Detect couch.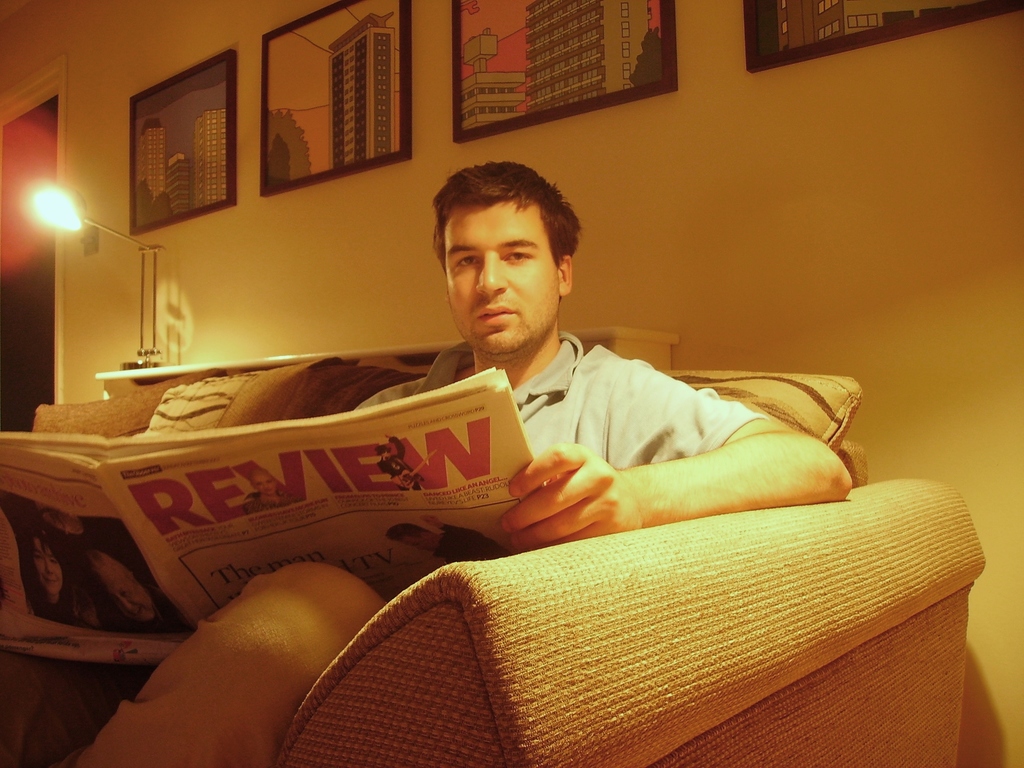
Detected at rect(0, 353, 989, 767).
